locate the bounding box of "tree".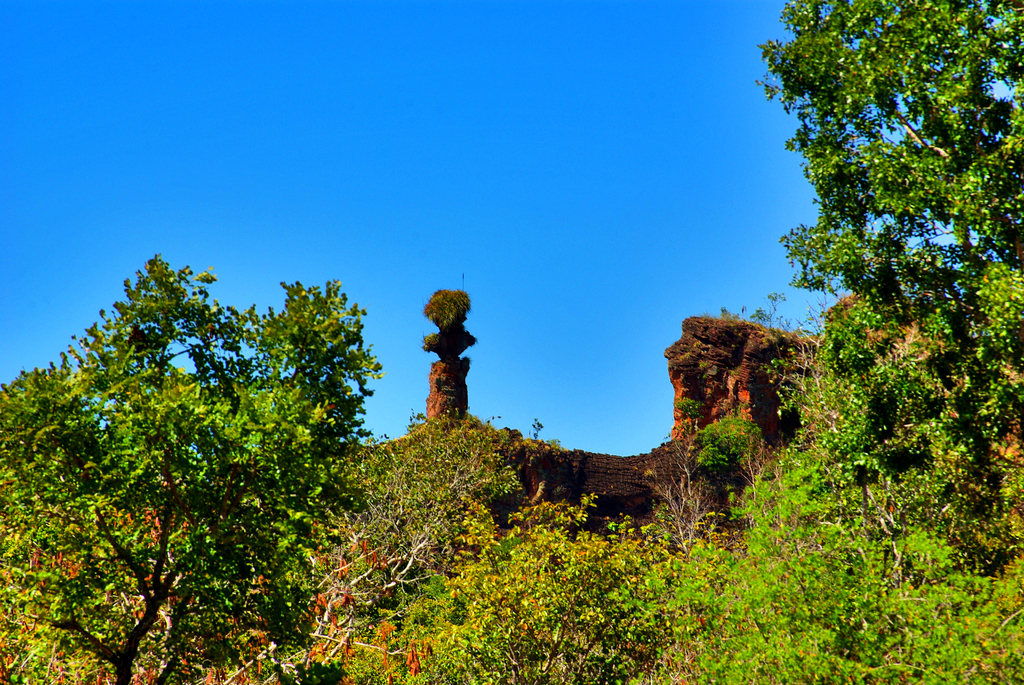
Bounding box: bbox(24, 221, 374, 677).
